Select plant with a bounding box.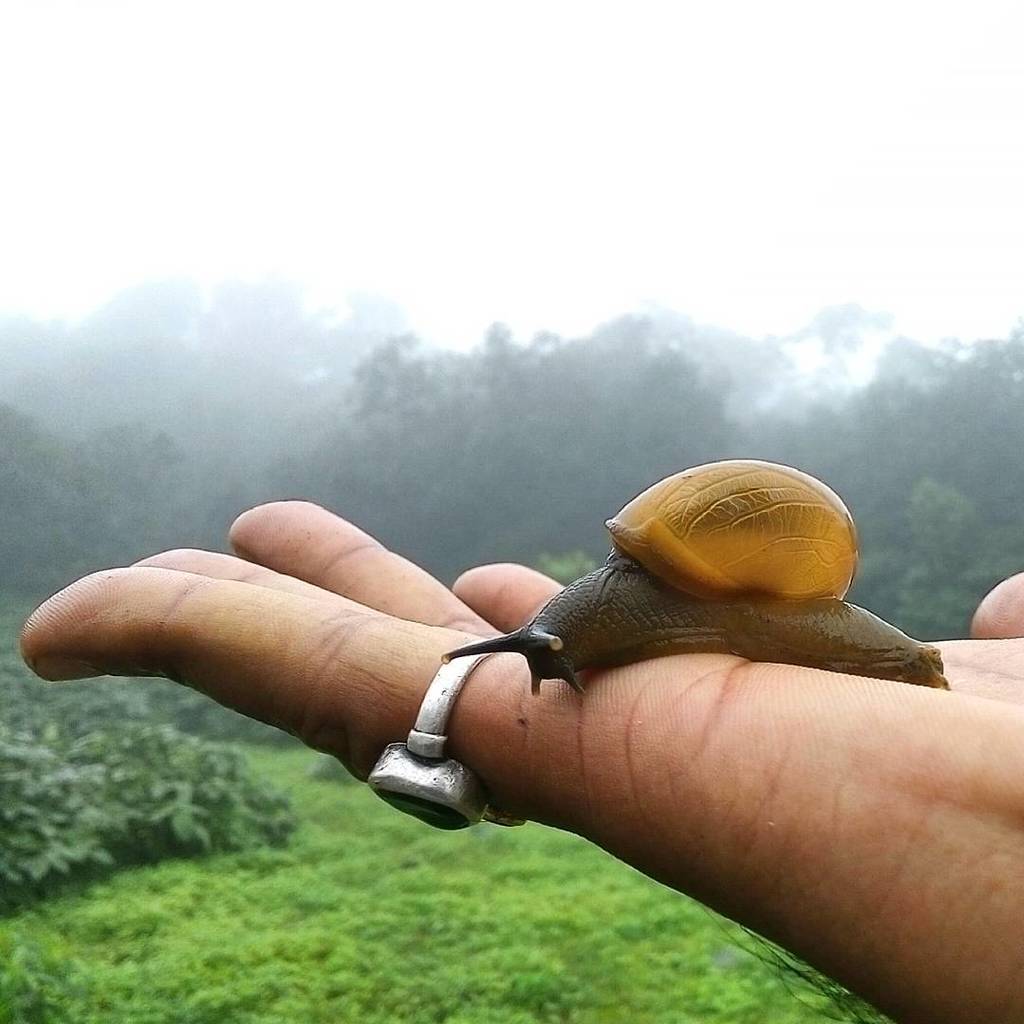
5 600 288 770.
